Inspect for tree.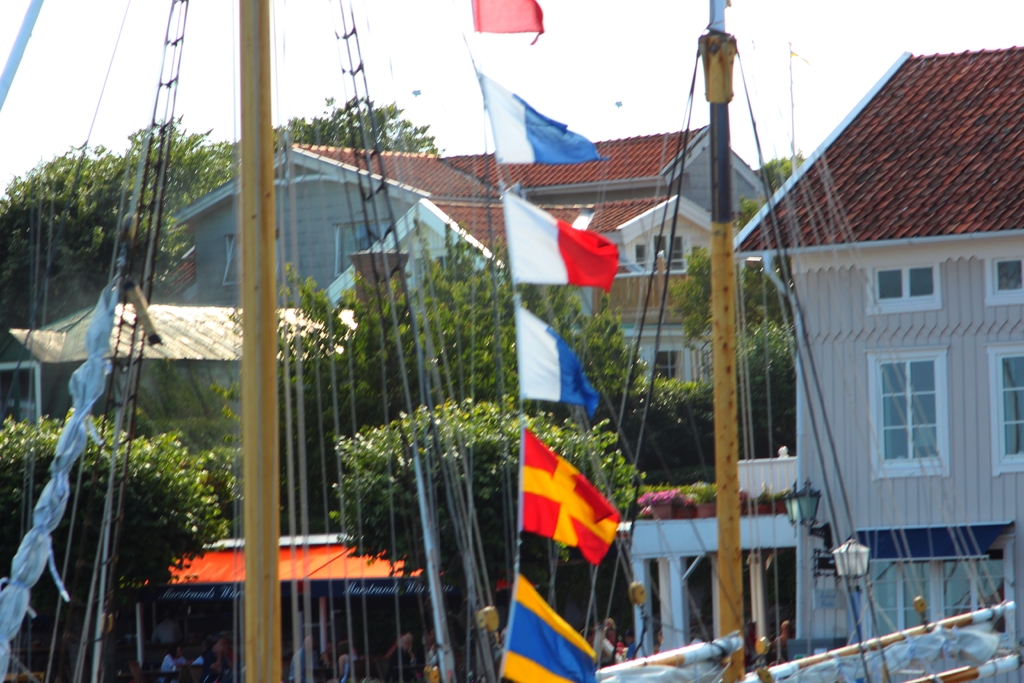
Inspection: box(118, 363, 233, 494).
